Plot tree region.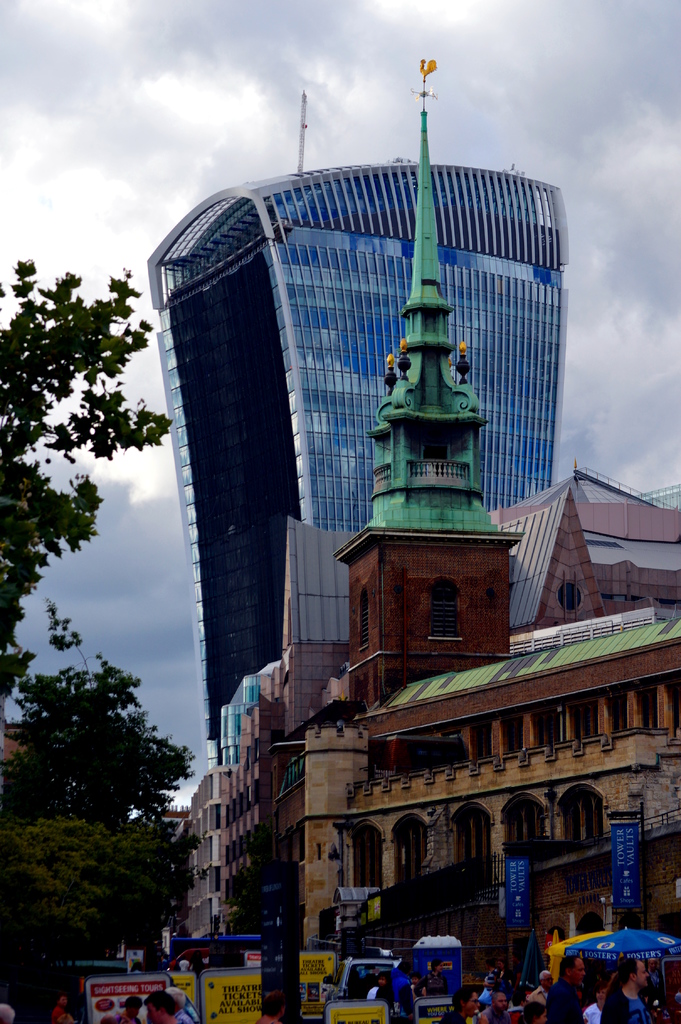
Plotted at 0, 592, 189, 1023.
